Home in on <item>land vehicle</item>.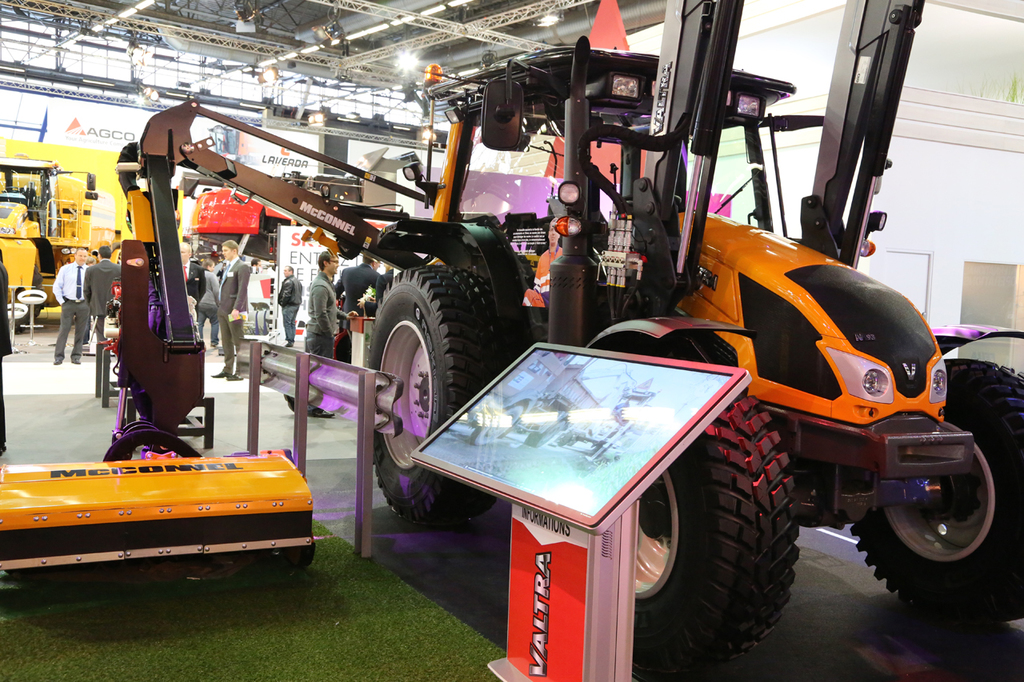
Homed in at (113, 0, 1023, 676).
